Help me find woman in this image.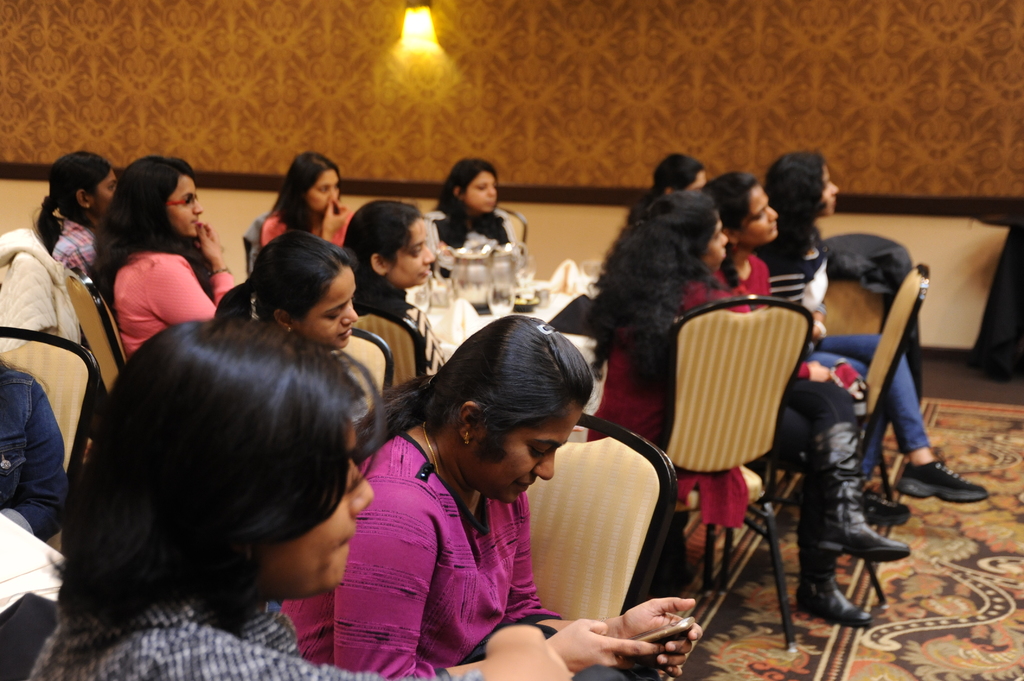
Found it: bbox(260, 152, 355, 248).
